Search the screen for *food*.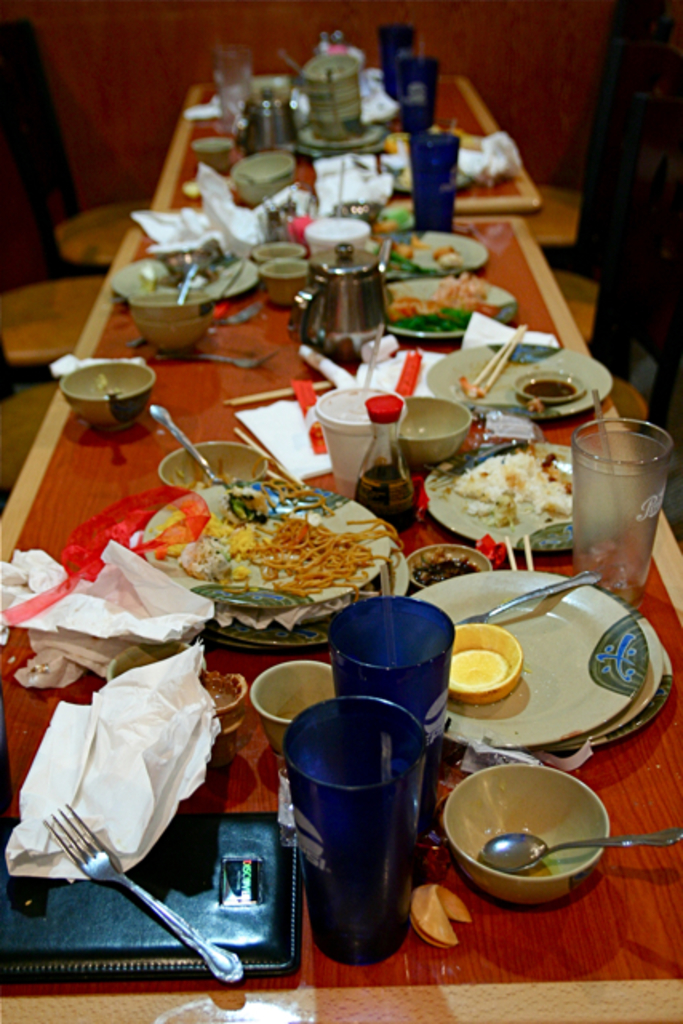
Found at [525,395,544,411].
